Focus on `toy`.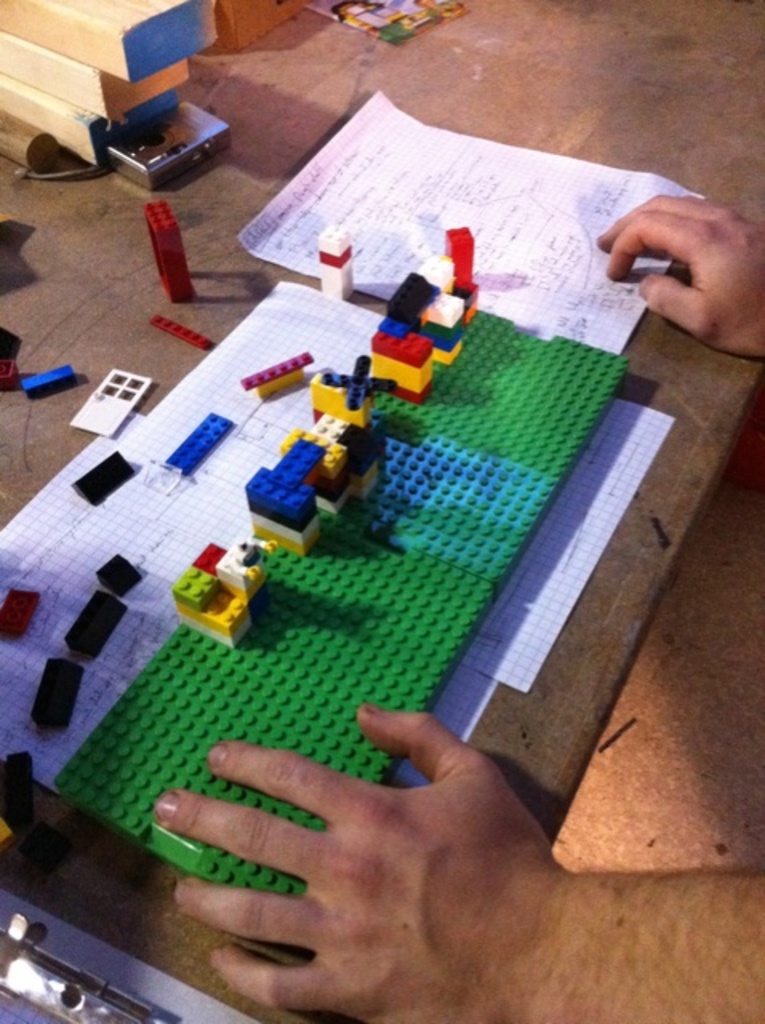
Focused at [317,229,352,302].
